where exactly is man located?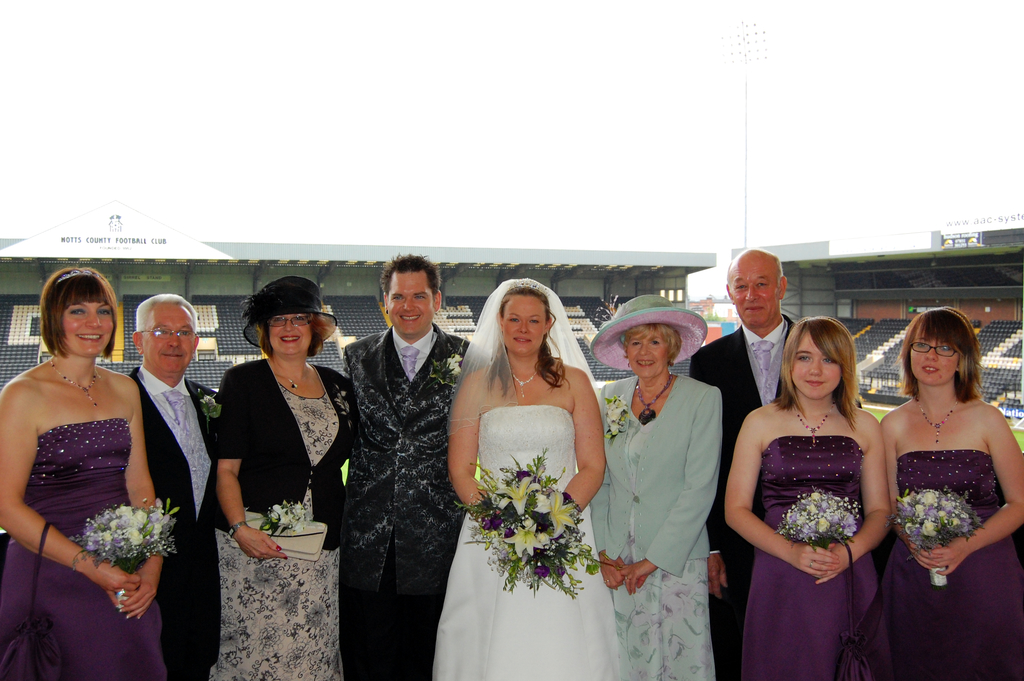
Its bounding box is {"x1": 122, "y1": 290, "x2": 219, "y2": 680}.
